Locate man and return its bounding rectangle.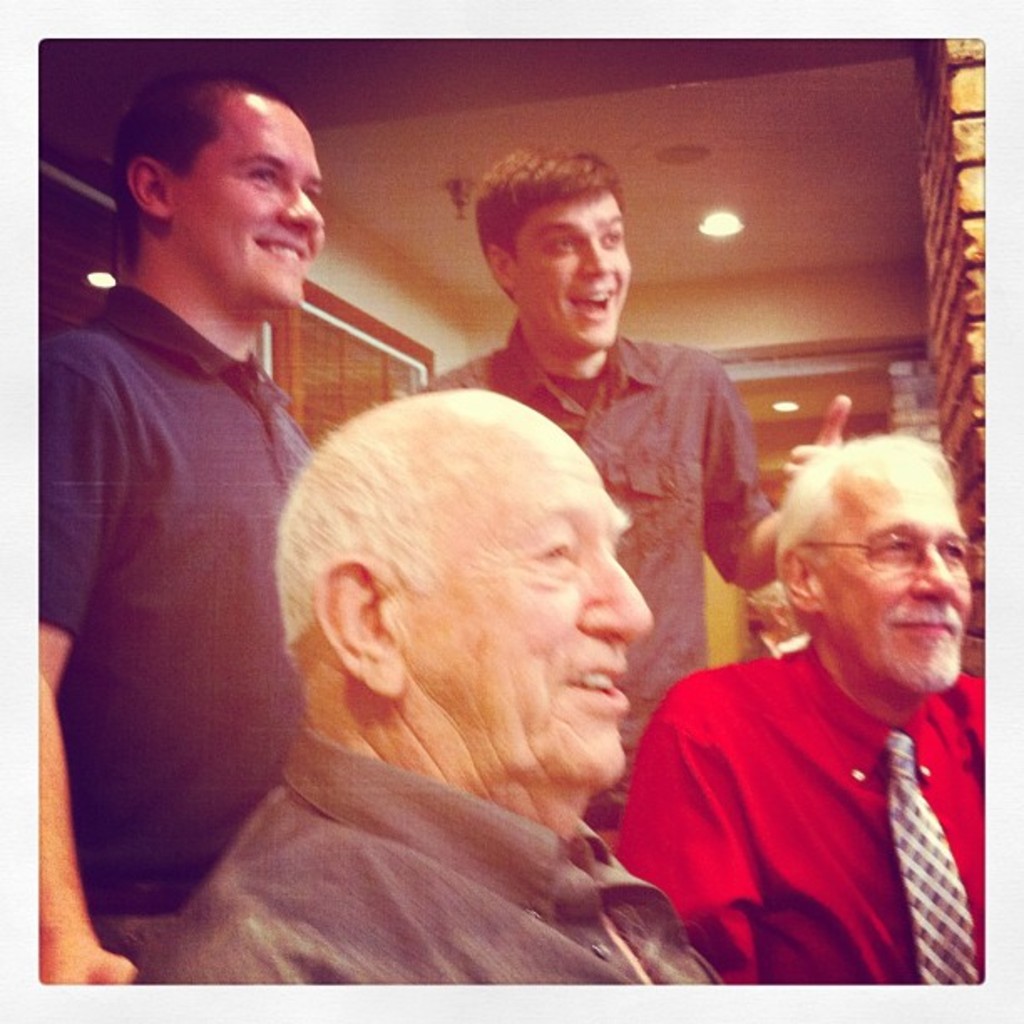
<region>42, 69, 326, 980</region>.
